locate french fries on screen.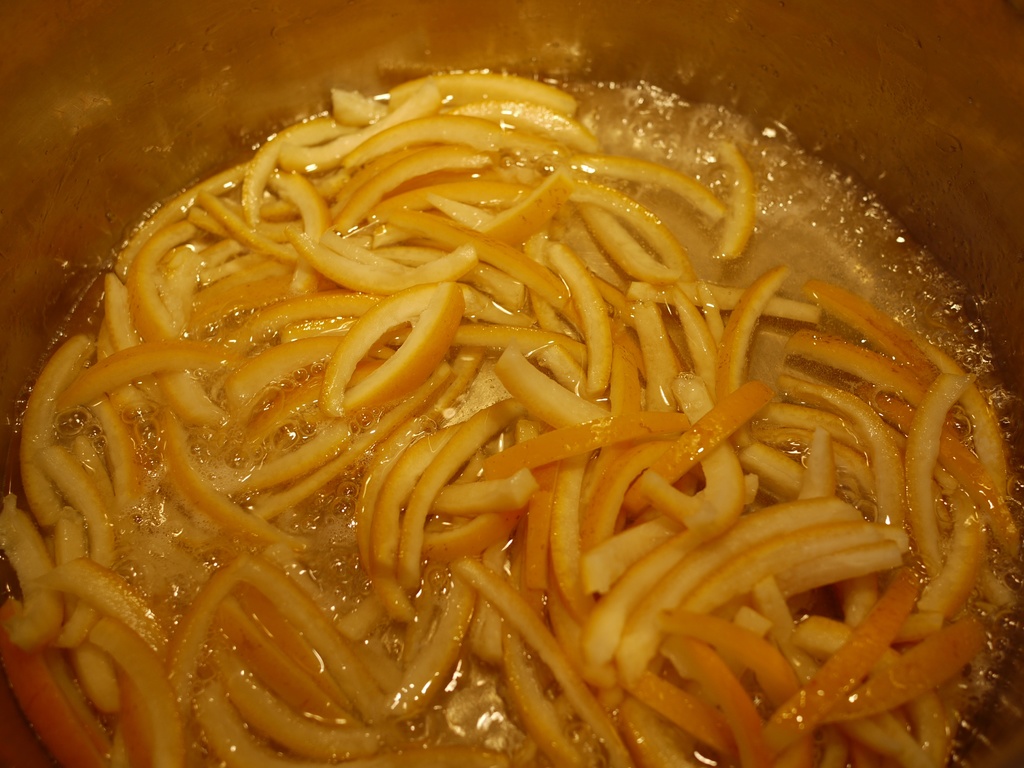
On screen at box=[191, 259, 308, 329].
